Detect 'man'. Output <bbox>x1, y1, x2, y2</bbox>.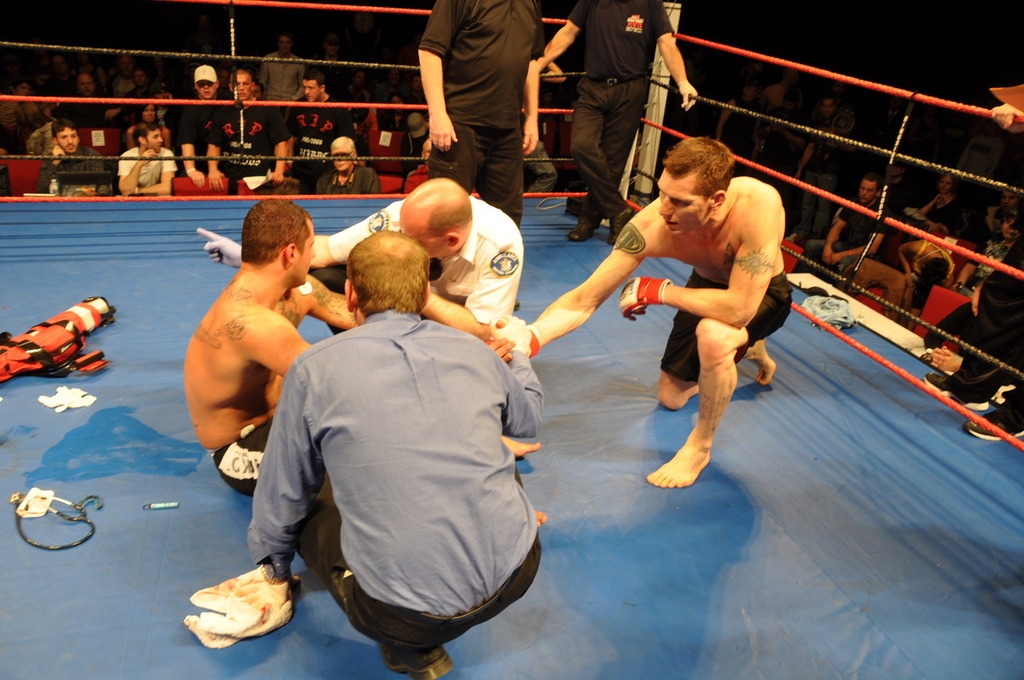
<bbox>206, 71, 290, 193</bbox>.
